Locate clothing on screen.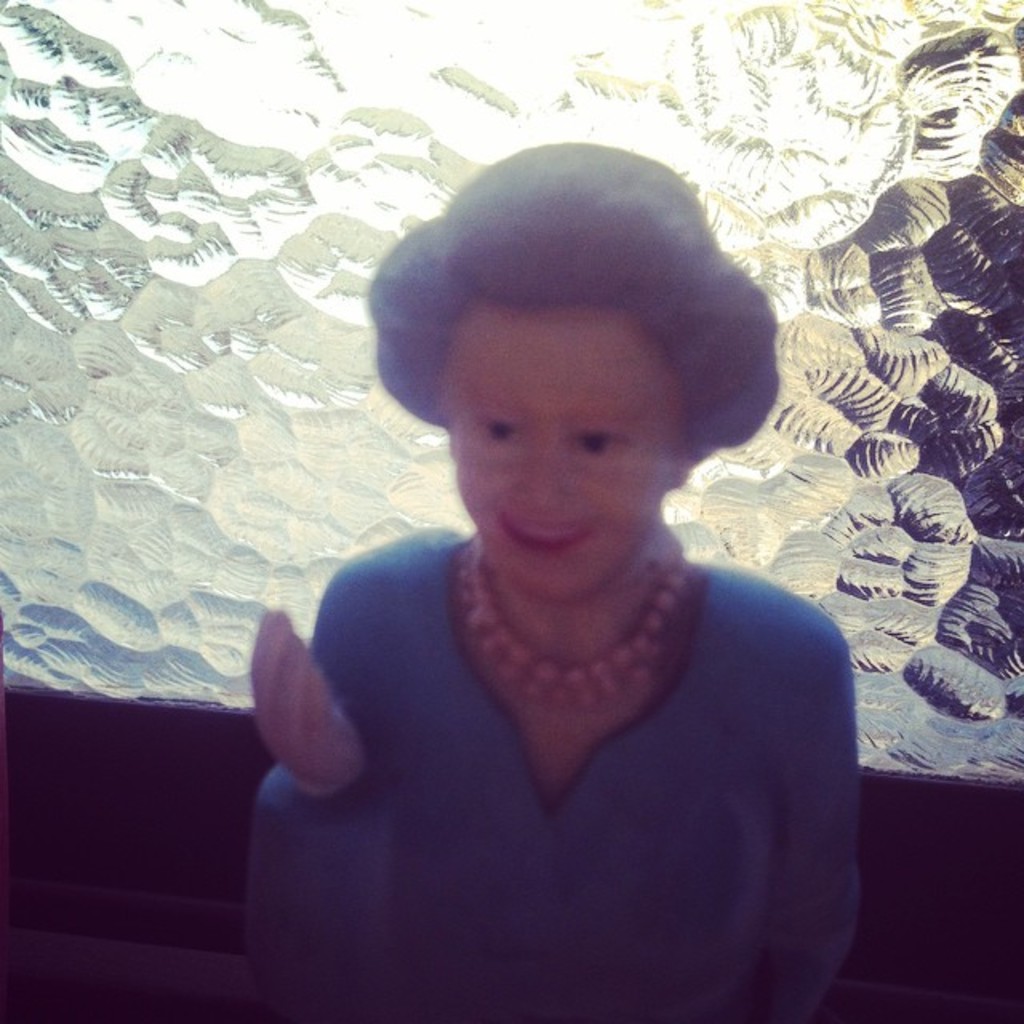
On screen at [254, 422, 883, 1013].
